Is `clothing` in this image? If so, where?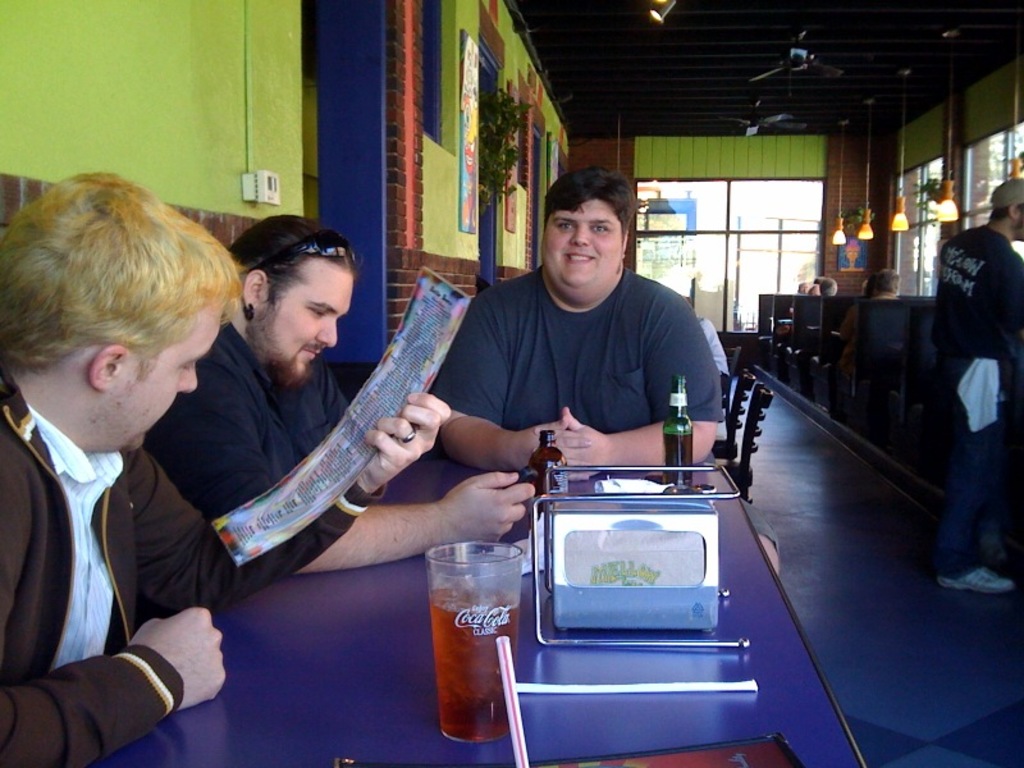
Yes, at bbox(3, 367, 253, 767).
